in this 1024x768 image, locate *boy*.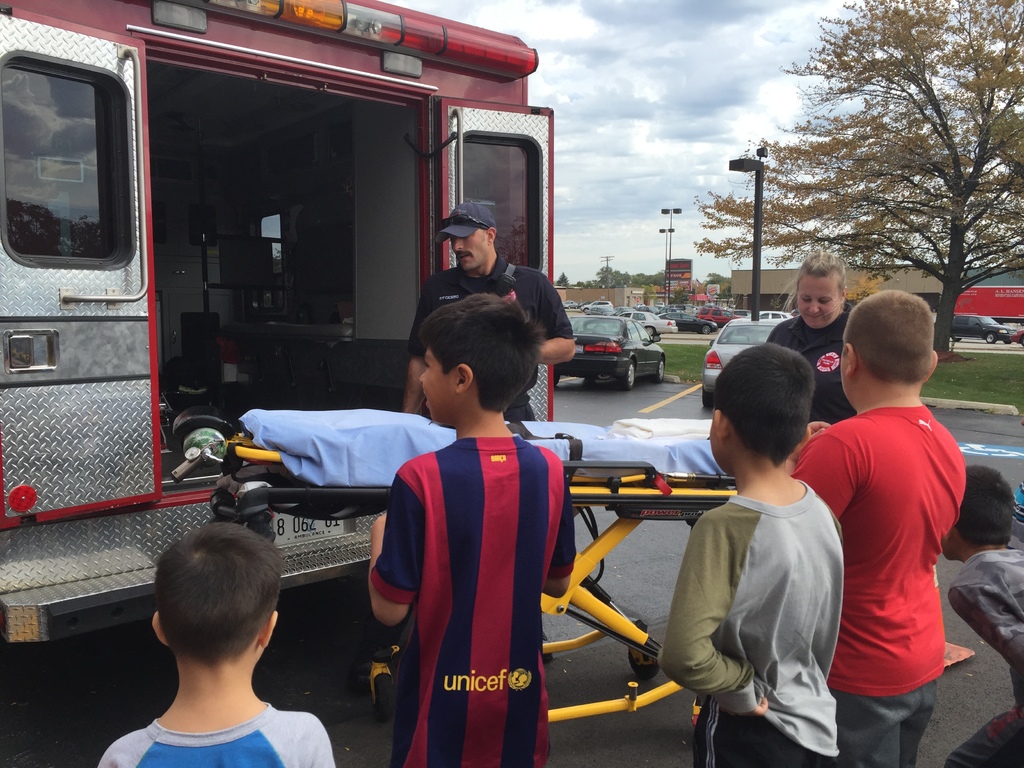
Bounding box: [88, 523, 335, 767].
